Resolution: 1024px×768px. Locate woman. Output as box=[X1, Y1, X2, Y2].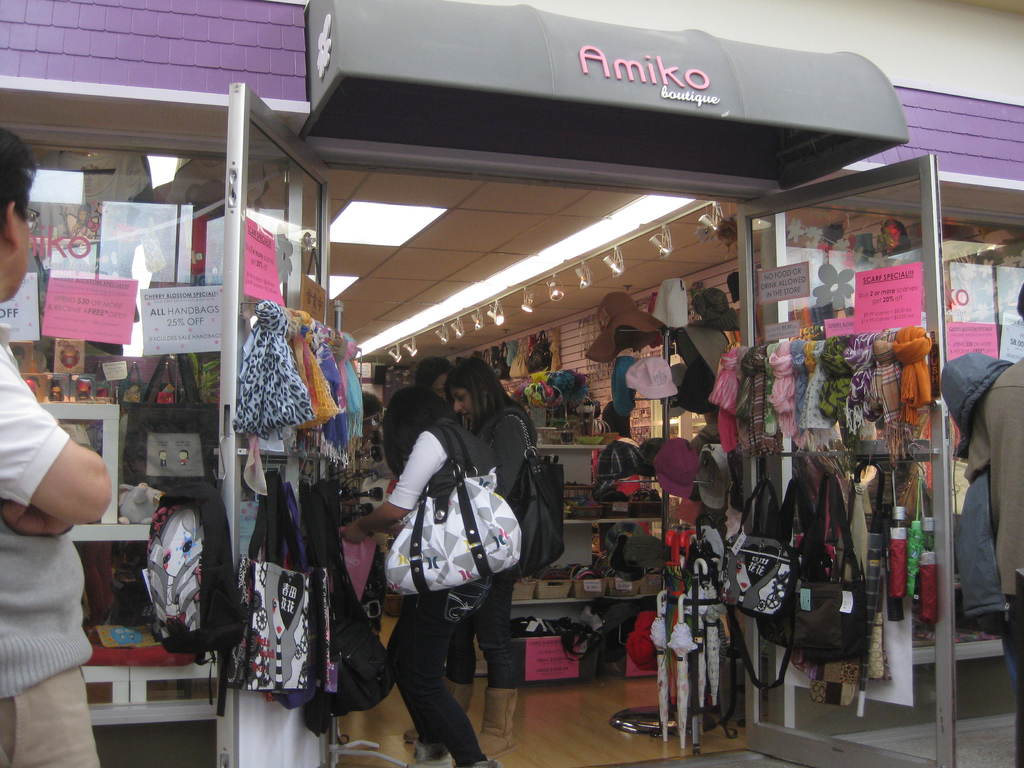
box=[403, 361, 546, 759].
